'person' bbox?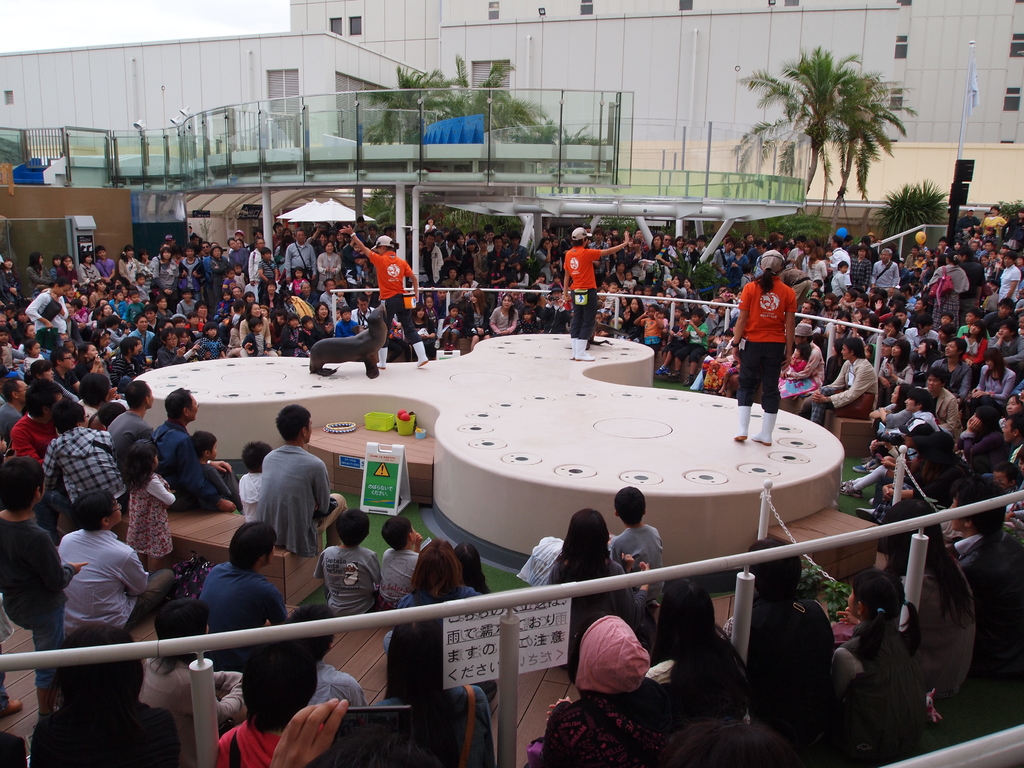
(x1=824, y1=337, x2=844, y2=375)
